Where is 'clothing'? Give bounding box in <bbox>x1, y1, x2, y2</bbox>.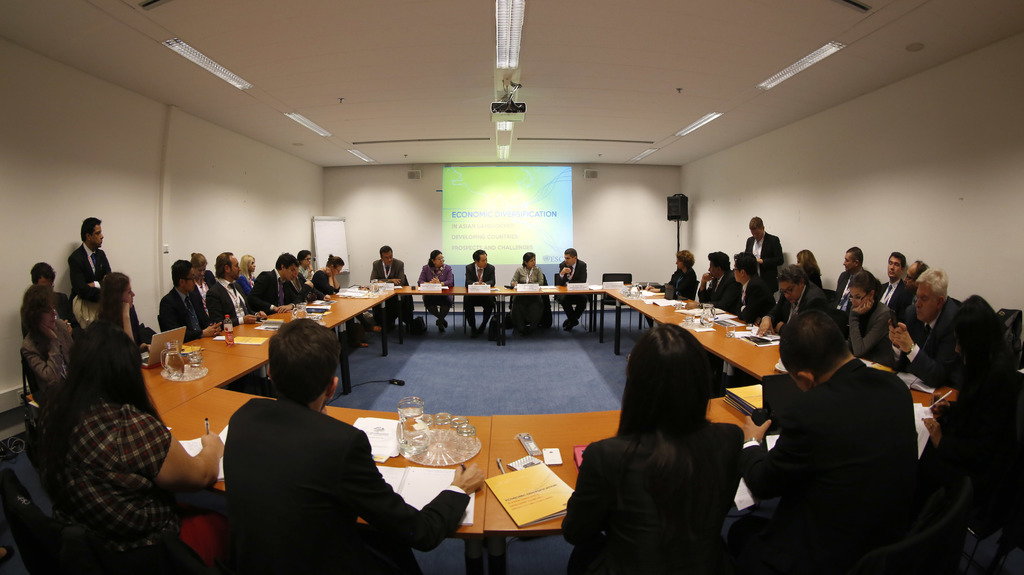
<bbox>413, 262, 452, 323</bbox>.
